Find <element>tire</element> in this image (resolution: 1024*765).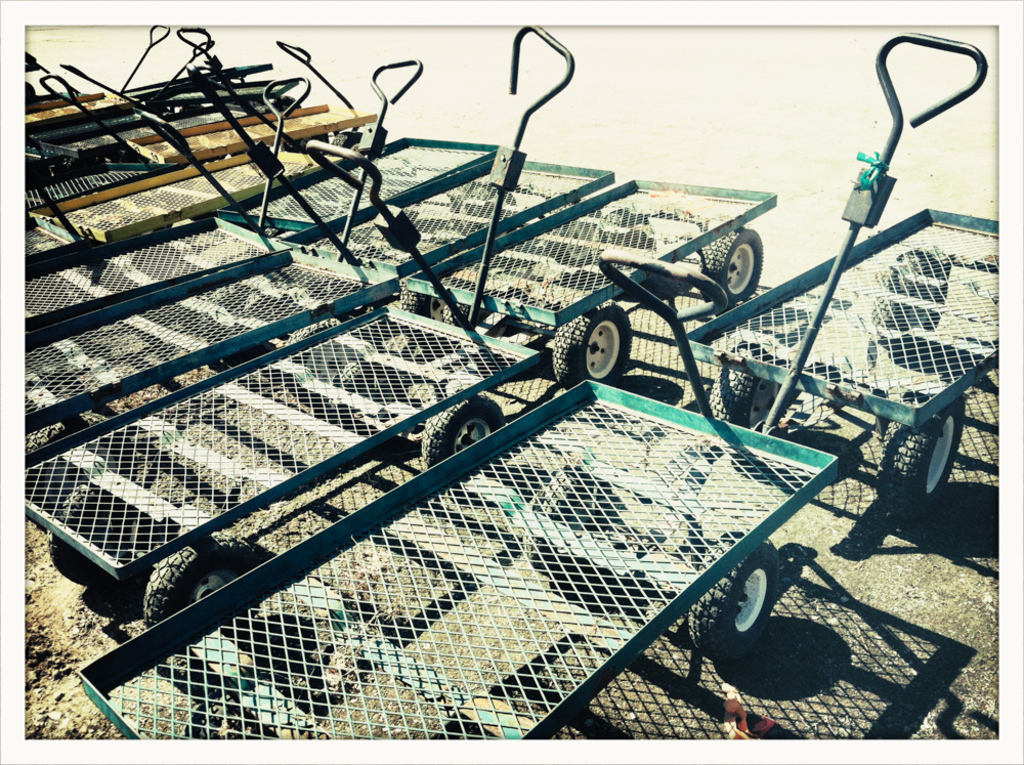
(x1=399, y1=283, x2=446, y2=345).
